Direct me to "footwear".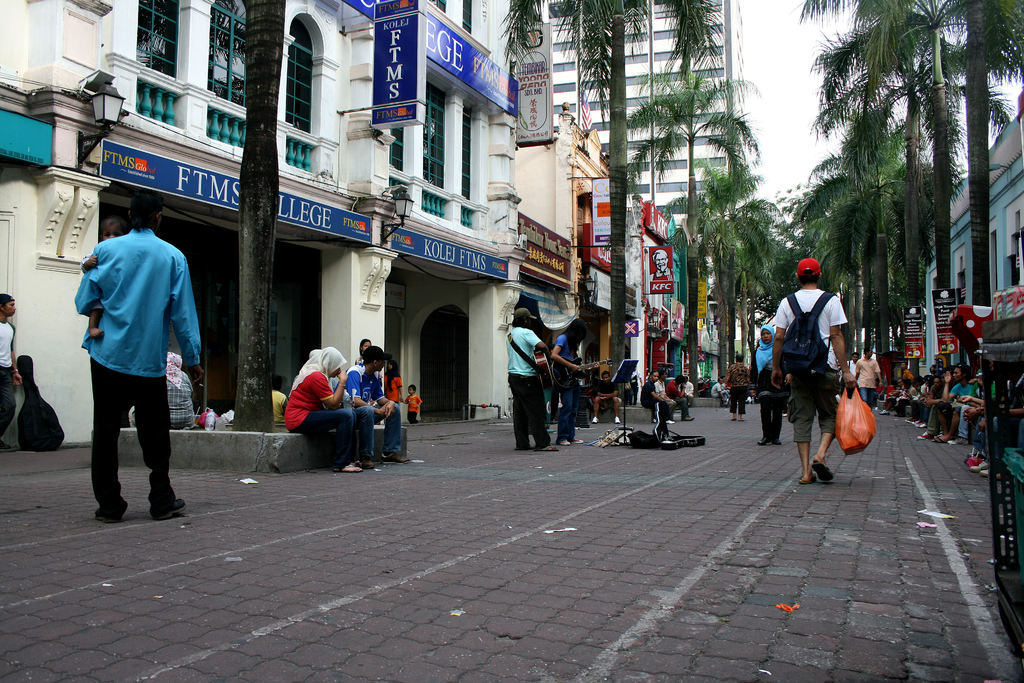
Direction: BBox(333, 463, 363, 472).
